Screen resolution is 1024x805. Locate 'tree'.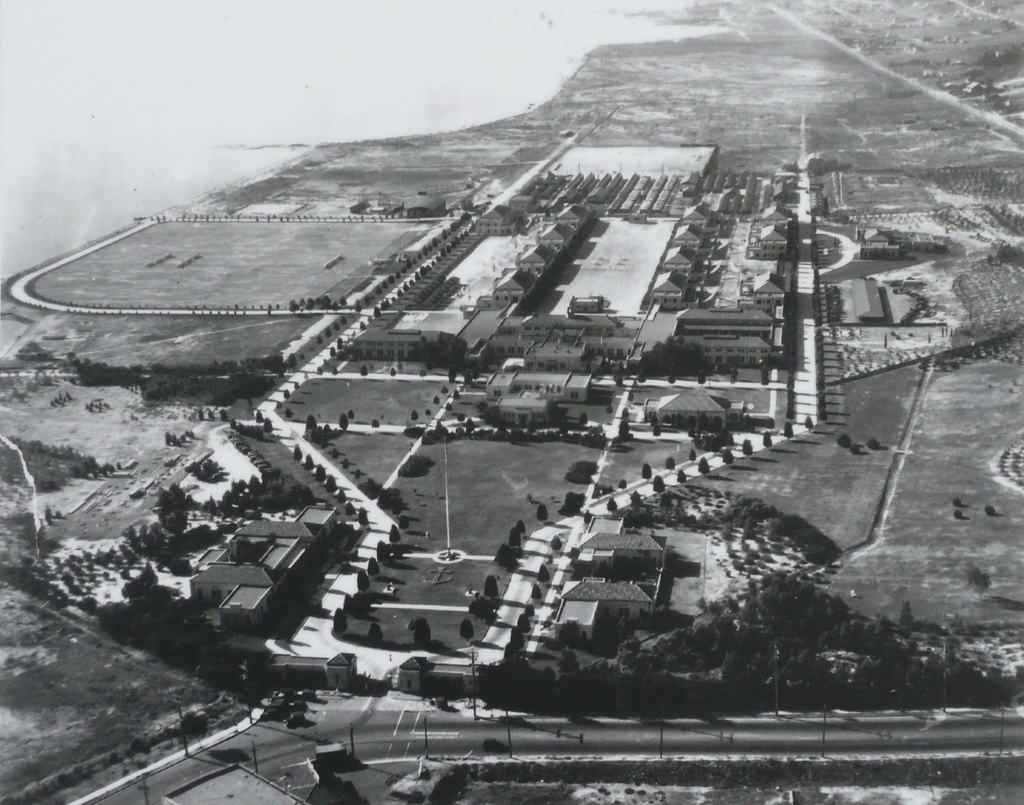
rect(984, 505, 995, 518).
